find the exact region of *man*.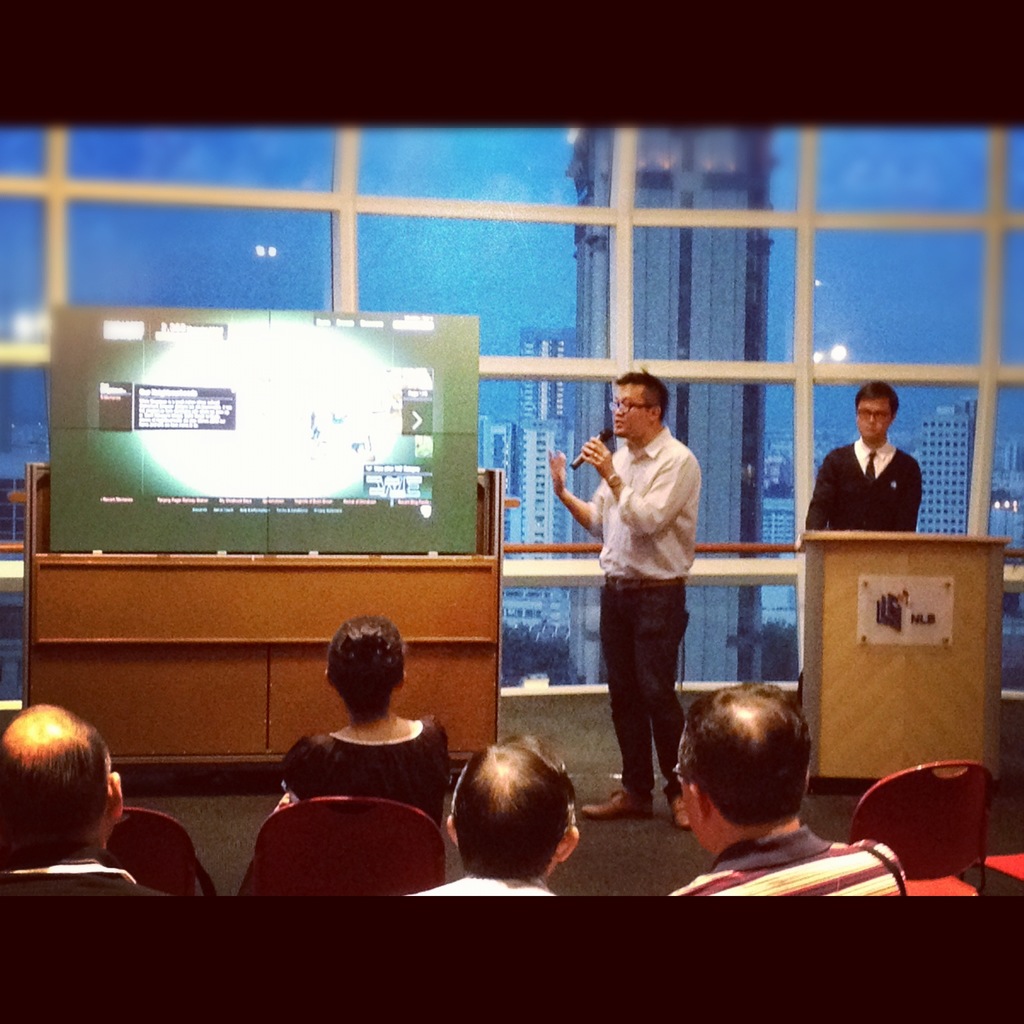
Exact region: <bbox>667, 679, 907, 895</bbox>.
